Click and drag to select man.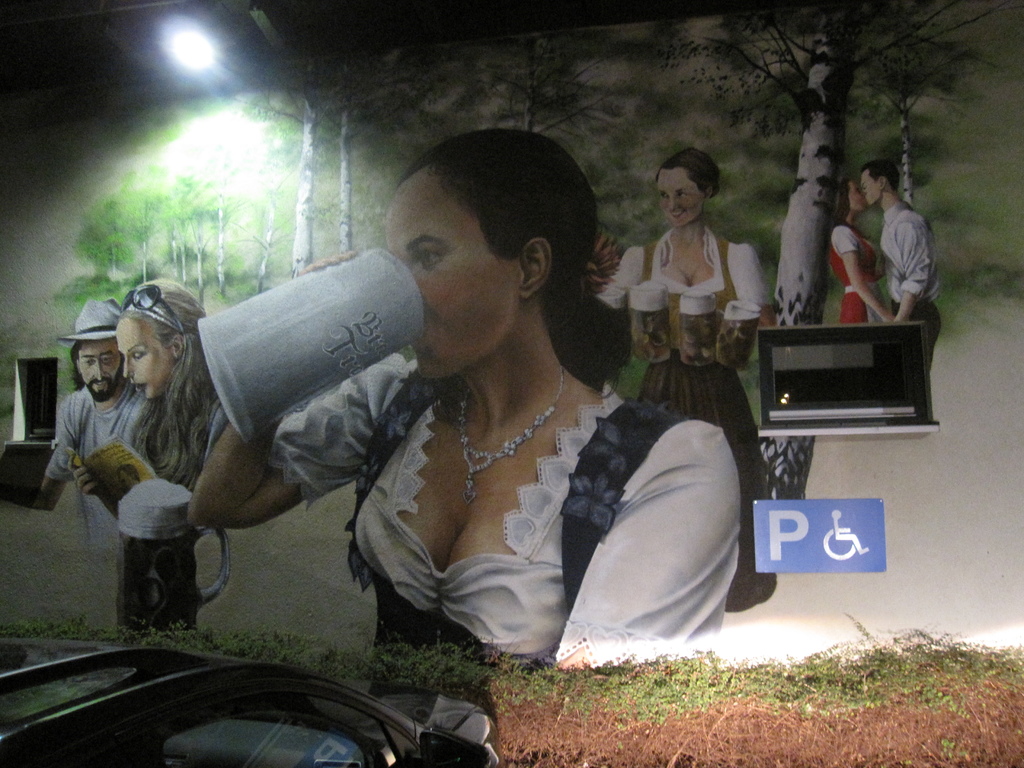
Selection: box(40, 296, 152, 548).
